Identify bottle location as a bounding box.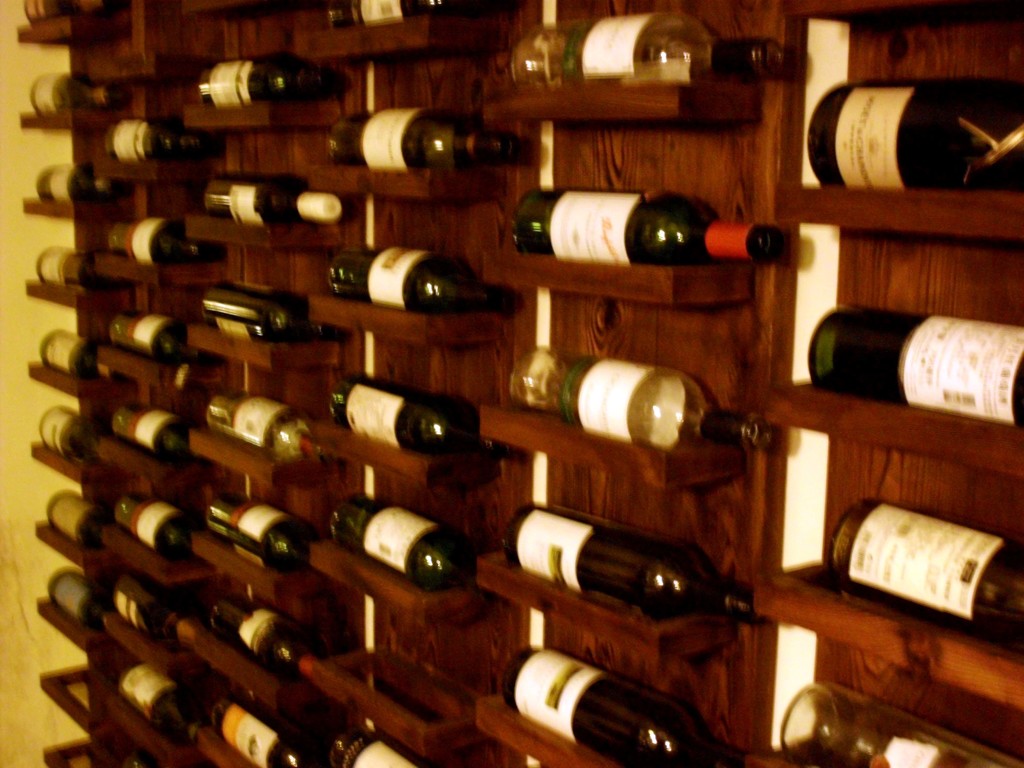
detection(780, 679, 1023, 767).
